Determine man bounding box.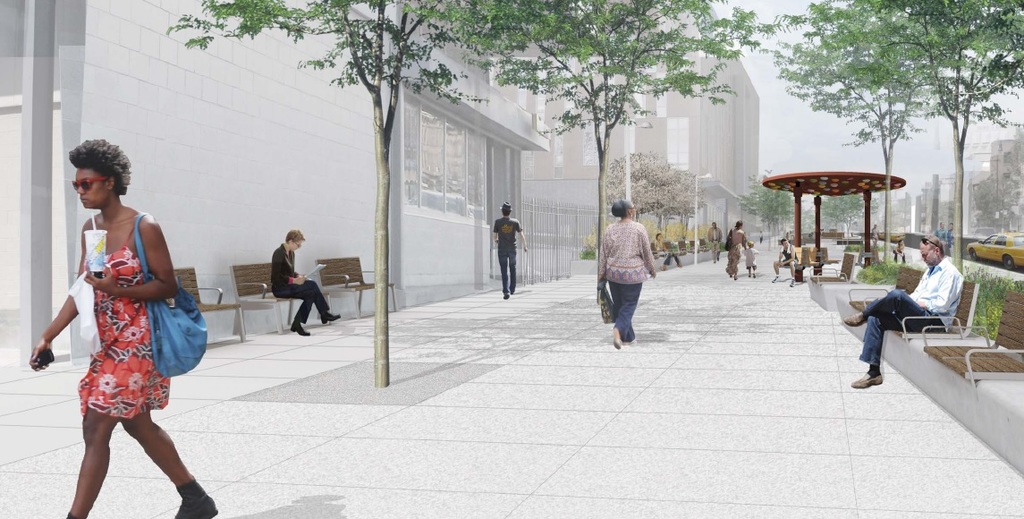
Determined: l=251, t=233, r=344, b=332.
